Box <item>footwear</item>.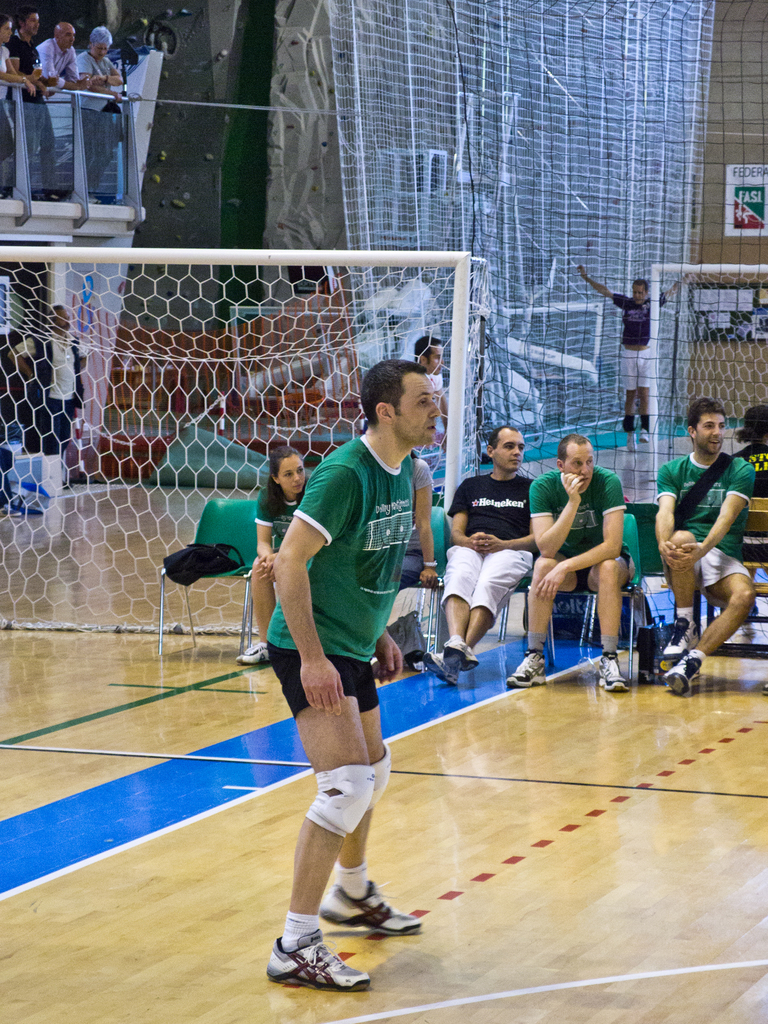
box(233, 641, 268, 667).
